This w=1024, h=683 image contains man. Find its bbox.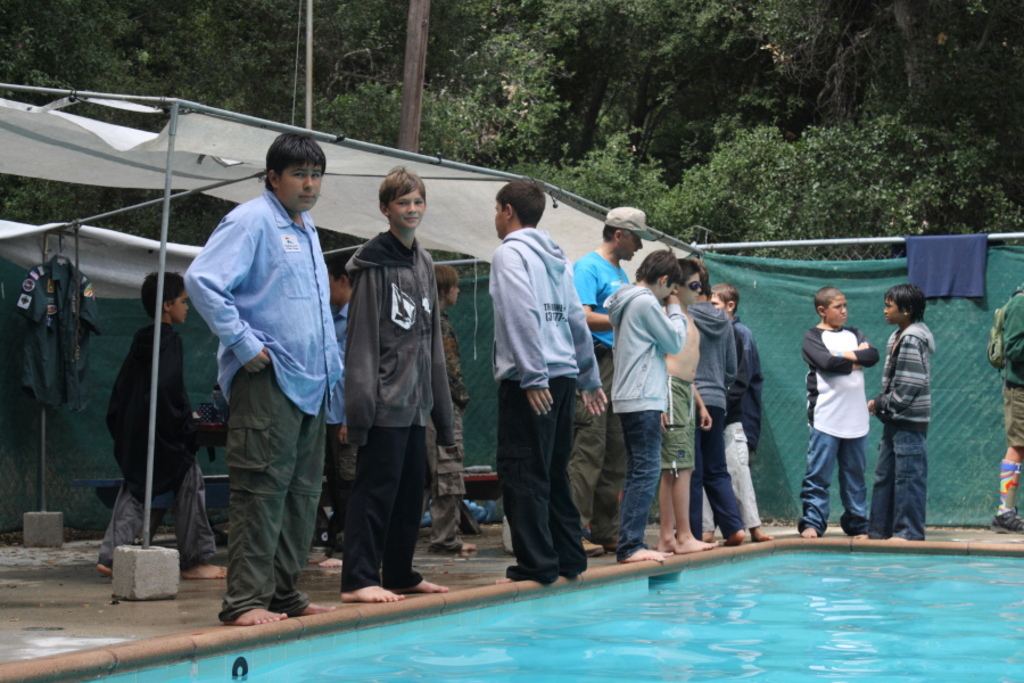
pyautogui.locateOnScreen(423, 257, 485, 544).
